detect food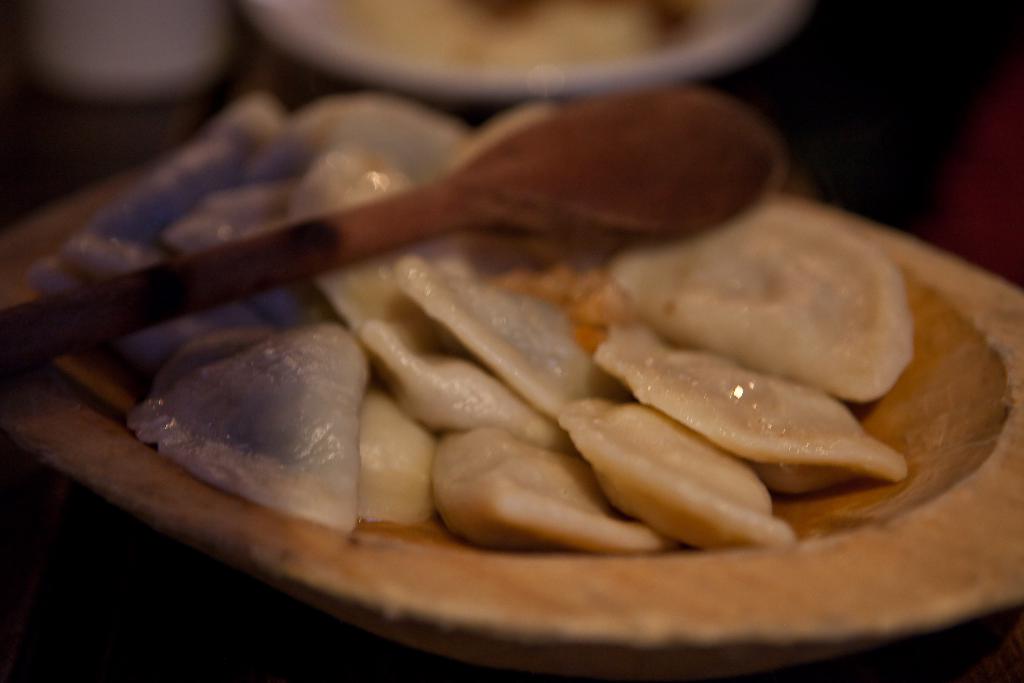
pyautogui.locateOnScreen(7, 100, 915, 563)
